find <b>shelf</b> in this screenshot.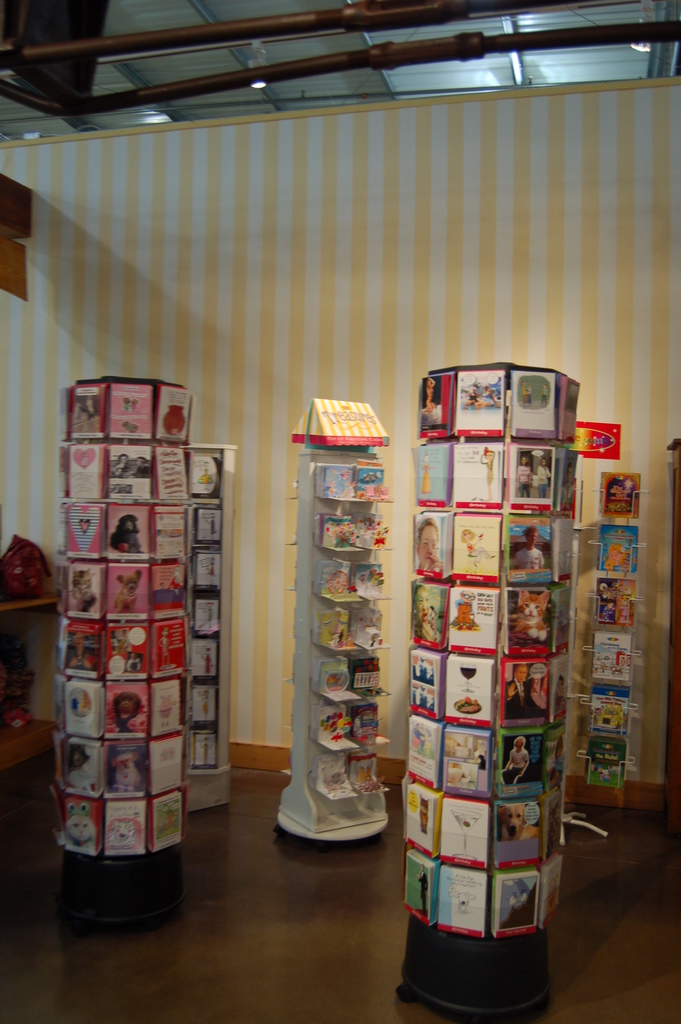
The bounding box for <b>shelf</b> is (x1=45, y1=386, x2=186, y2=918).
